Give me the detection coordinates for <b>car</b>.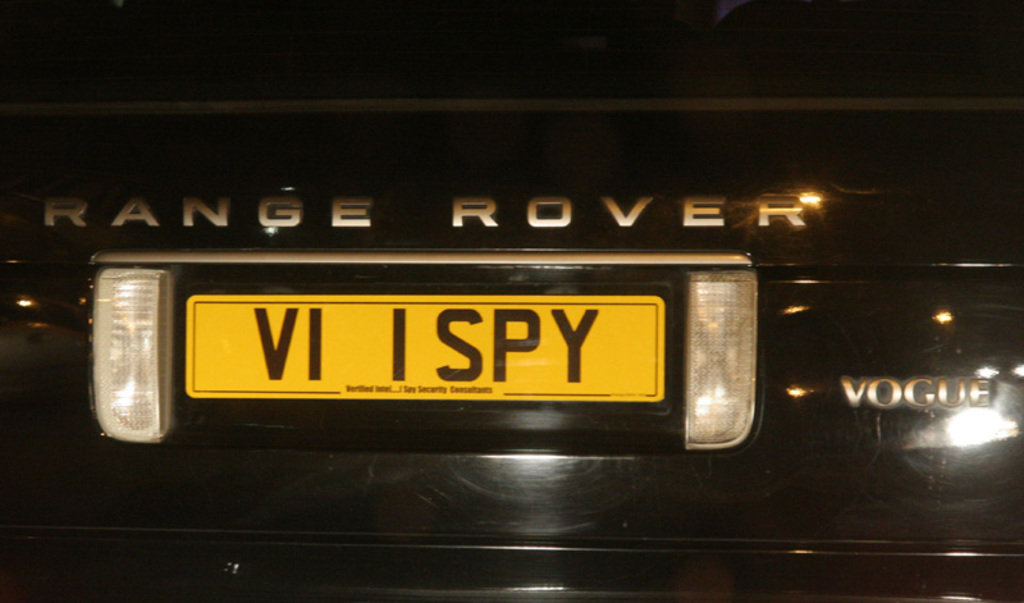
(0, 0, 1023, 602).
